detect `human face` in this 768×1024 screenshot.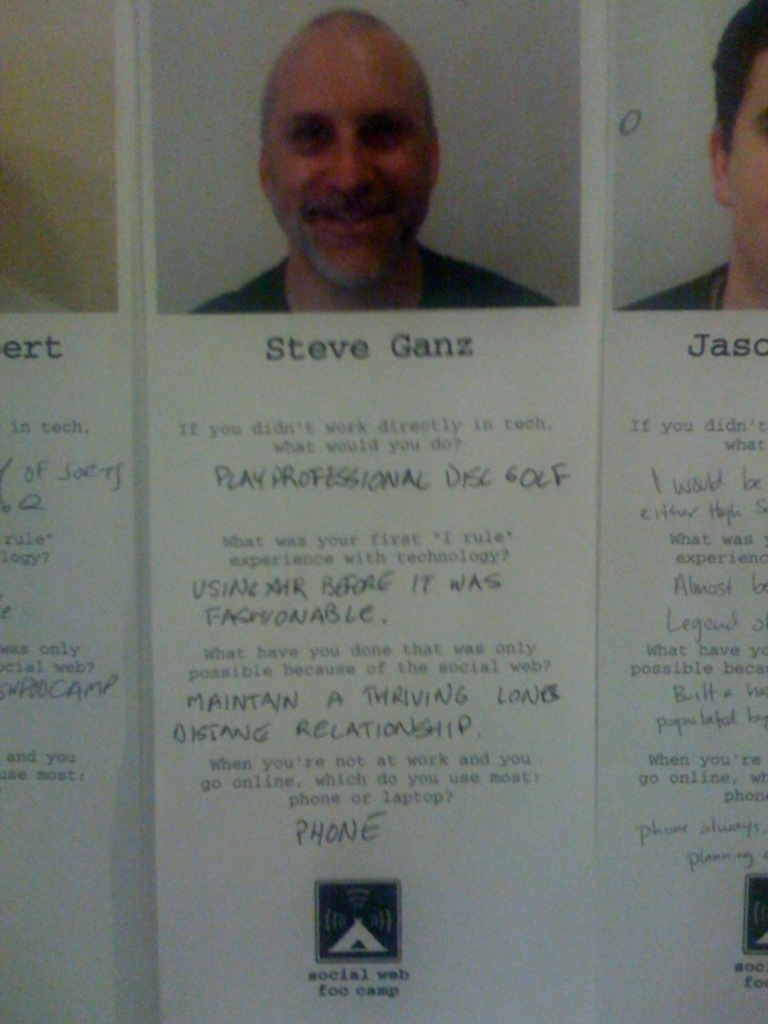
Detection: bbox=[728, 52, 767, 283].
